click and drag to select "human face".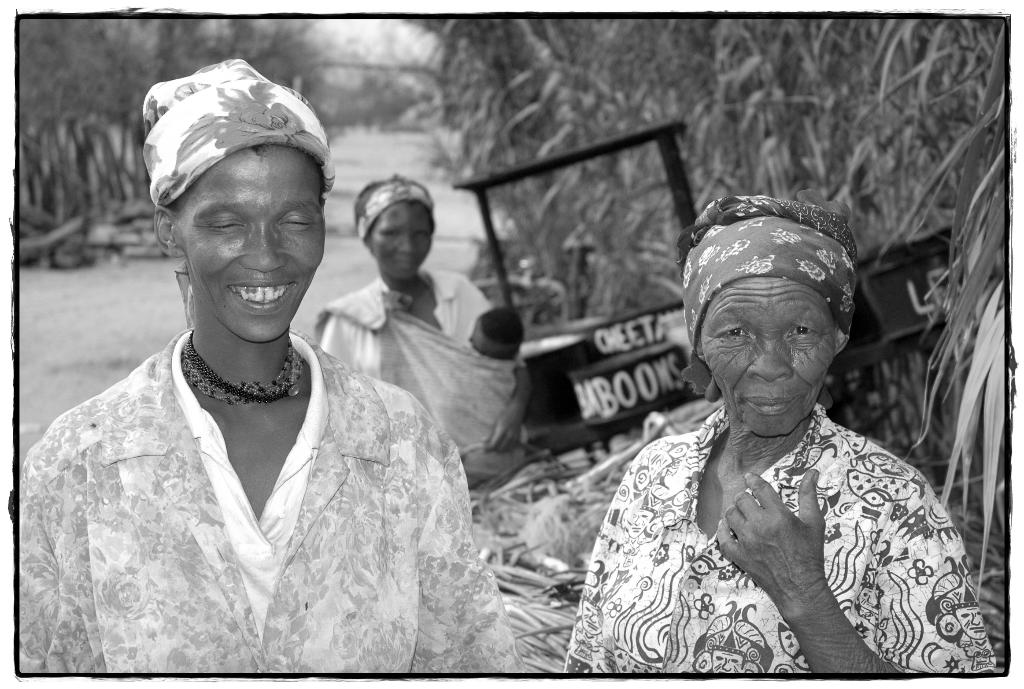
Selection: pyautogui.locateOnScreen(170, 136, 325, 343).
